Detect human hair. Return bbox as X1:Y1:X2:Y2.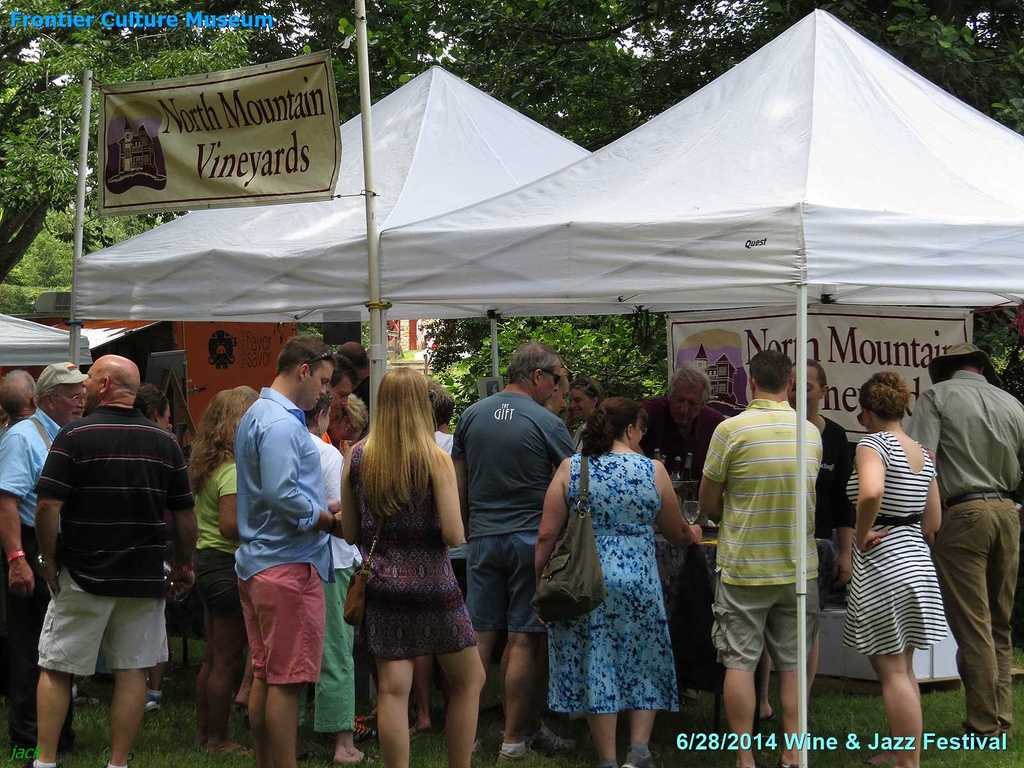
858:369:911:420.
